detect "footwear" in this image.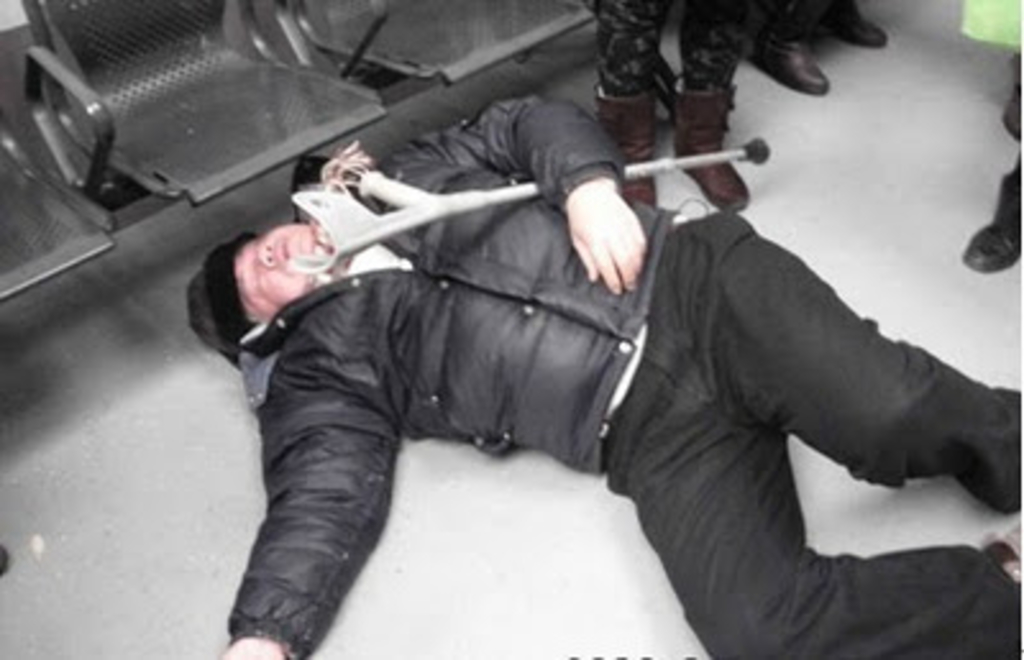
Detection: <region>599, 95, 660, 207</region>.
